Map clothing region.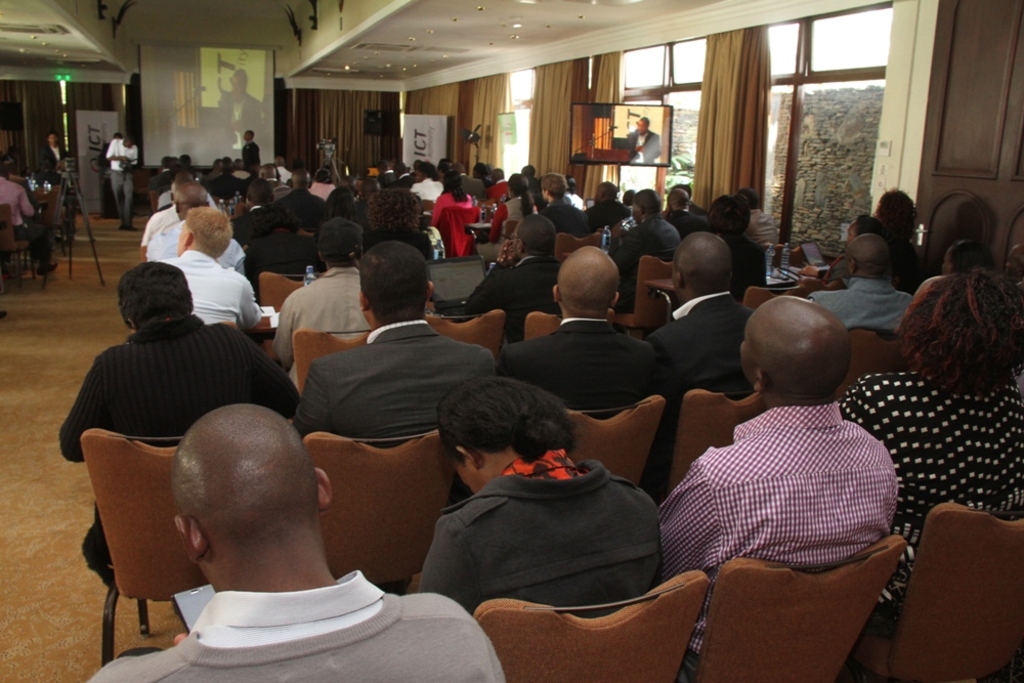
Mapped to (838,372,1023,635).
